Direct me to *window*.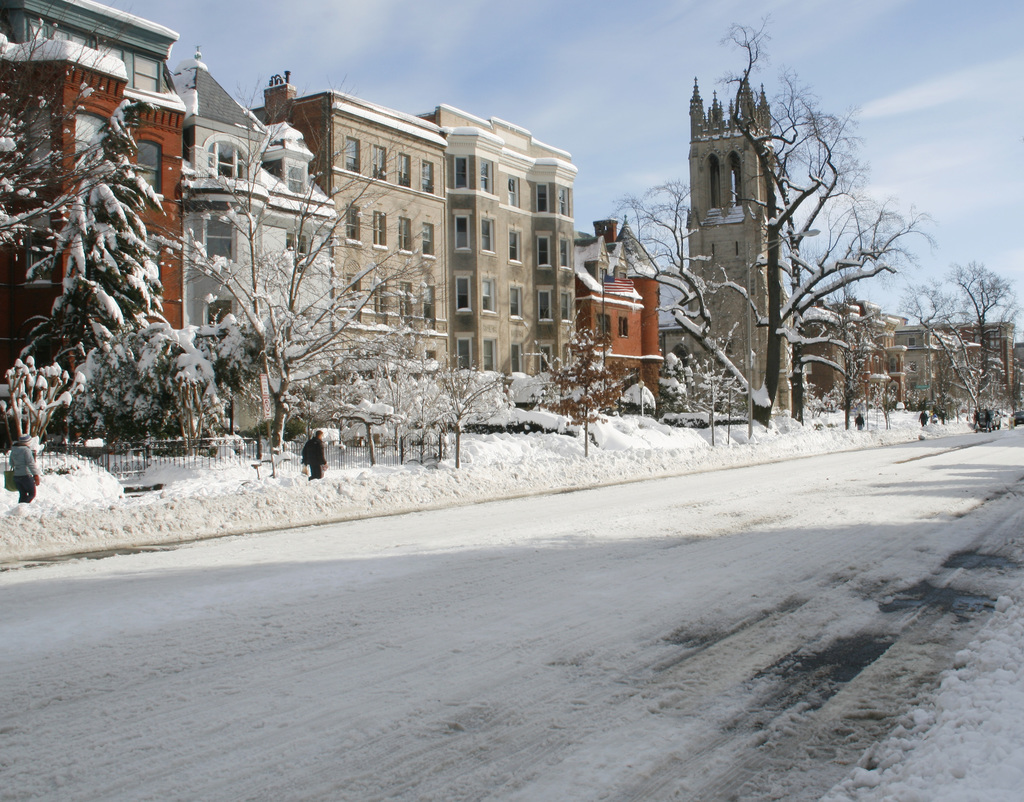
Direction: 483/336/496/373.
